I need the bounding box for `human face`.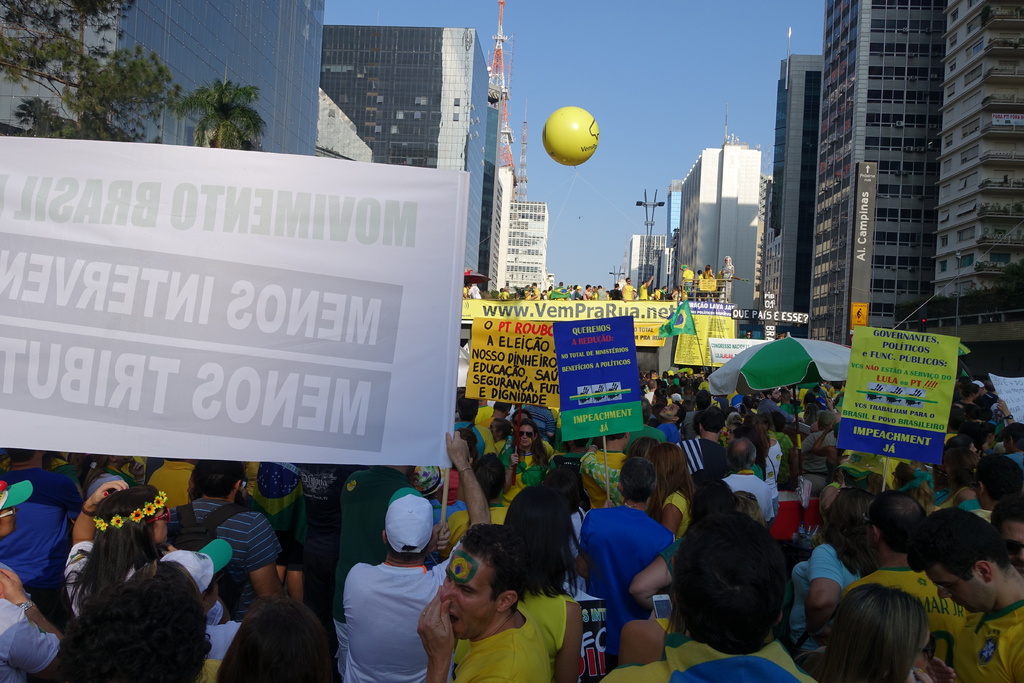
Here it is: box=[155, 507, 170, 543].
